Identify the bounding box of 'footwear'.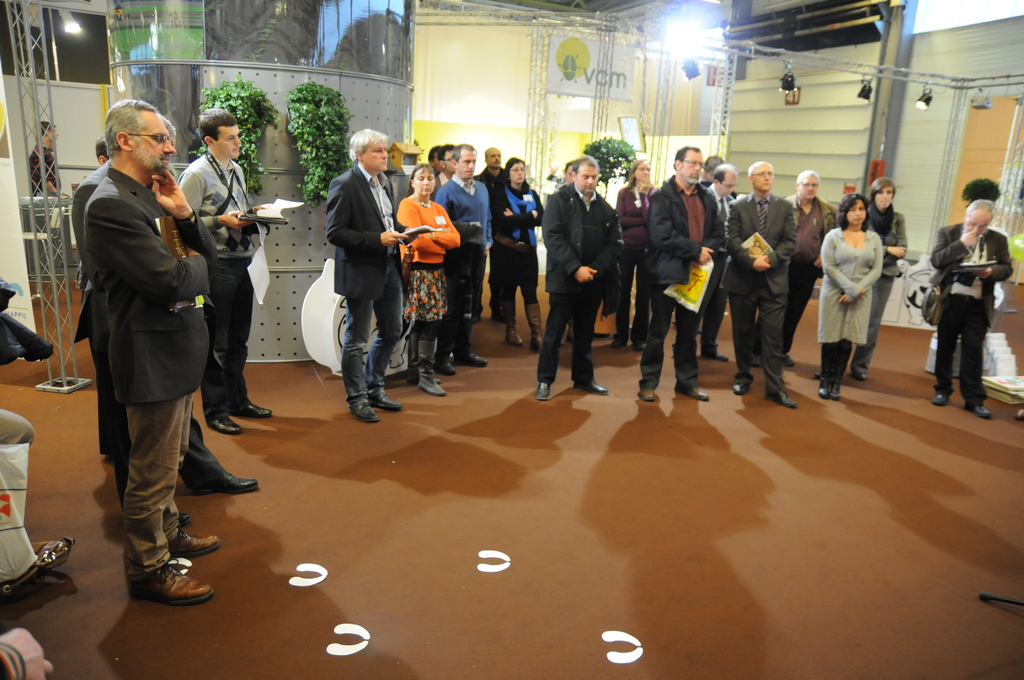
(811, 369, 819, 382).
